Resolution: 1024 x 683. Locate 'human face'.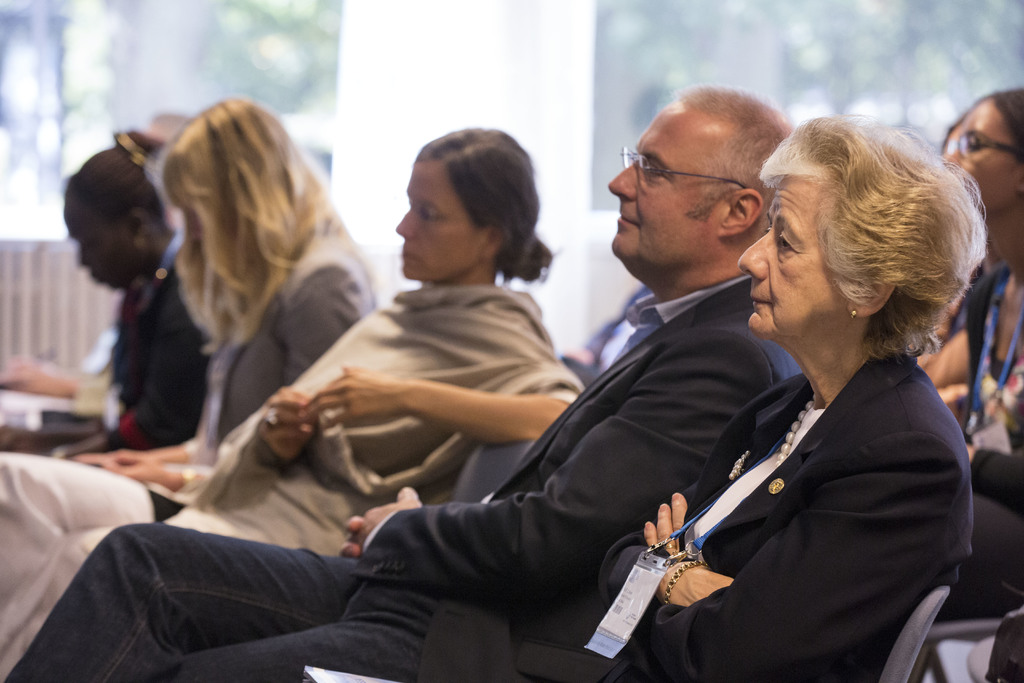
x1=736, y1=176, x2=849, y2=336.
